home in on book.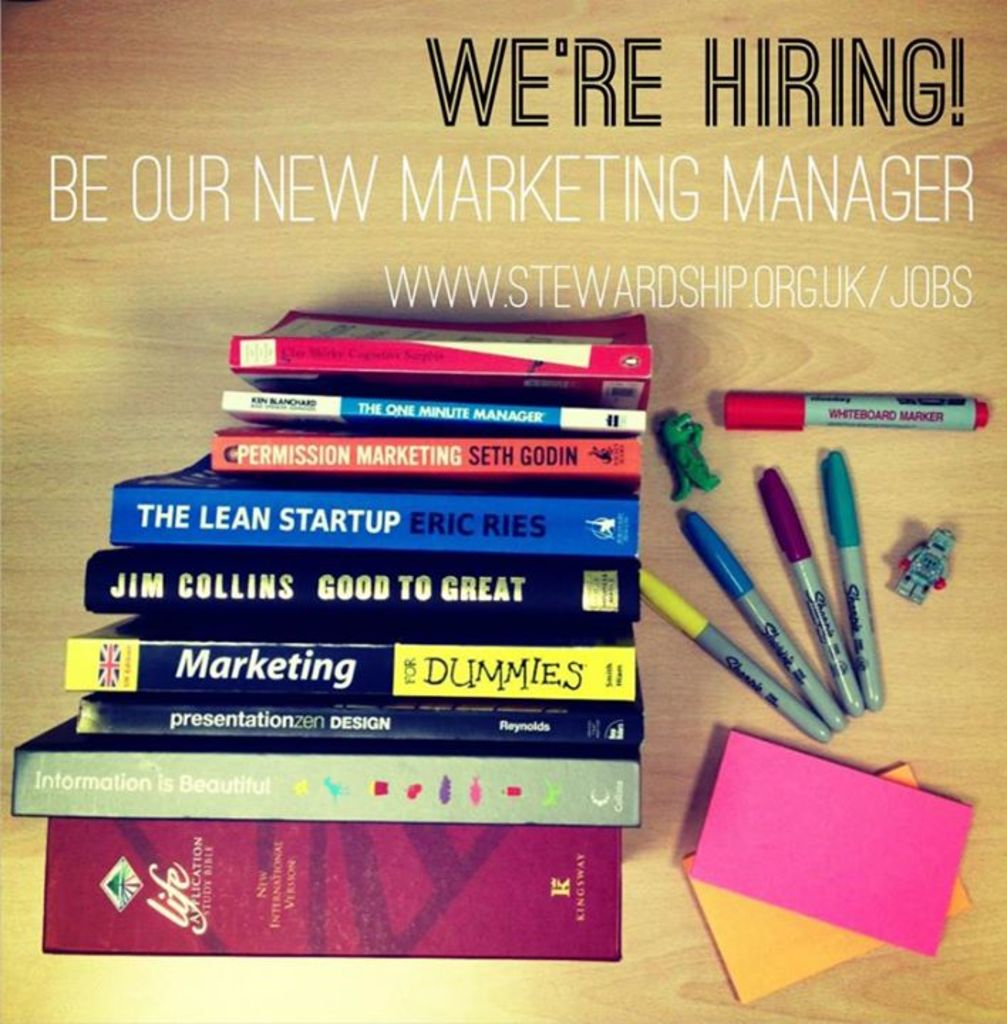
Homed in at {"x1": 71, "y1": 538, "x2": 644, "y2": 627}.
